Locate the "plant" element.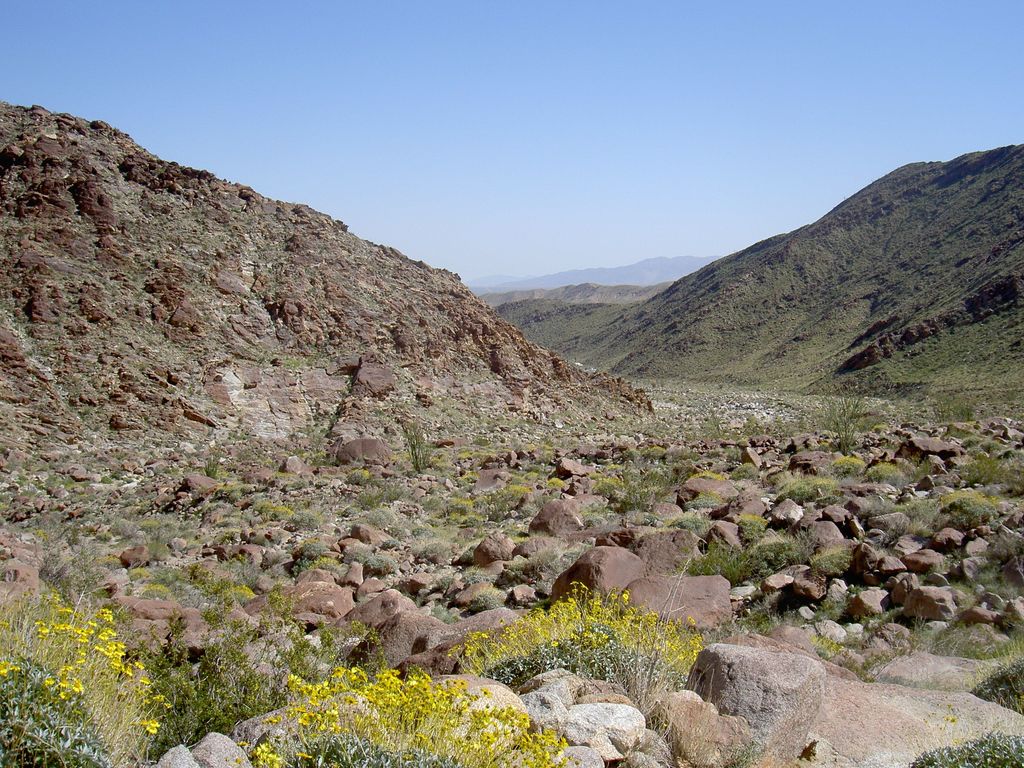
Element bbox: {"left": 234, "top": 666, "right": 563, "bottom": 759}.
